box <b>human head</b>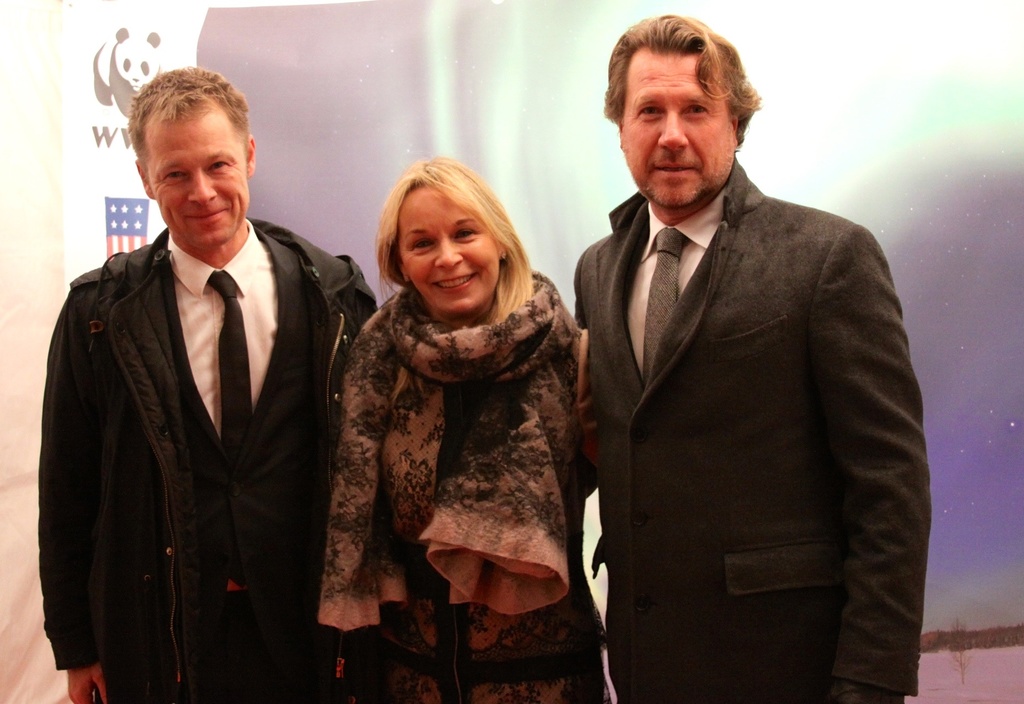
Rect(598, 13, 761, 231)
